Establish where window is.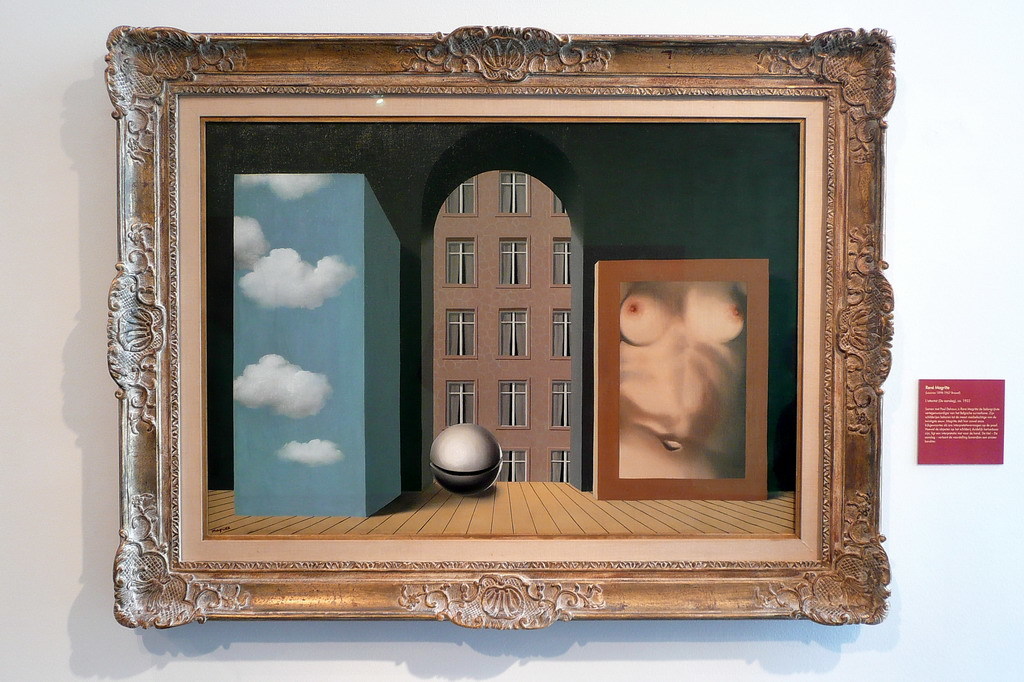
Established at <box>496,379,531,428</box>.
